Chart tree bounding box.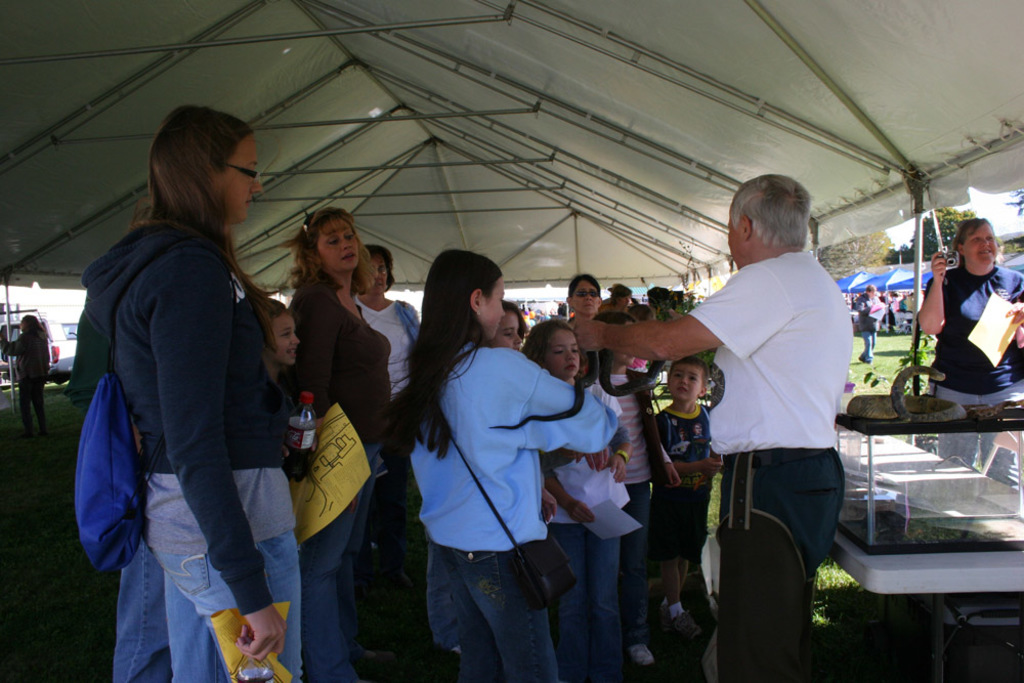
Charted: detection(909, 203, 979, 257).
